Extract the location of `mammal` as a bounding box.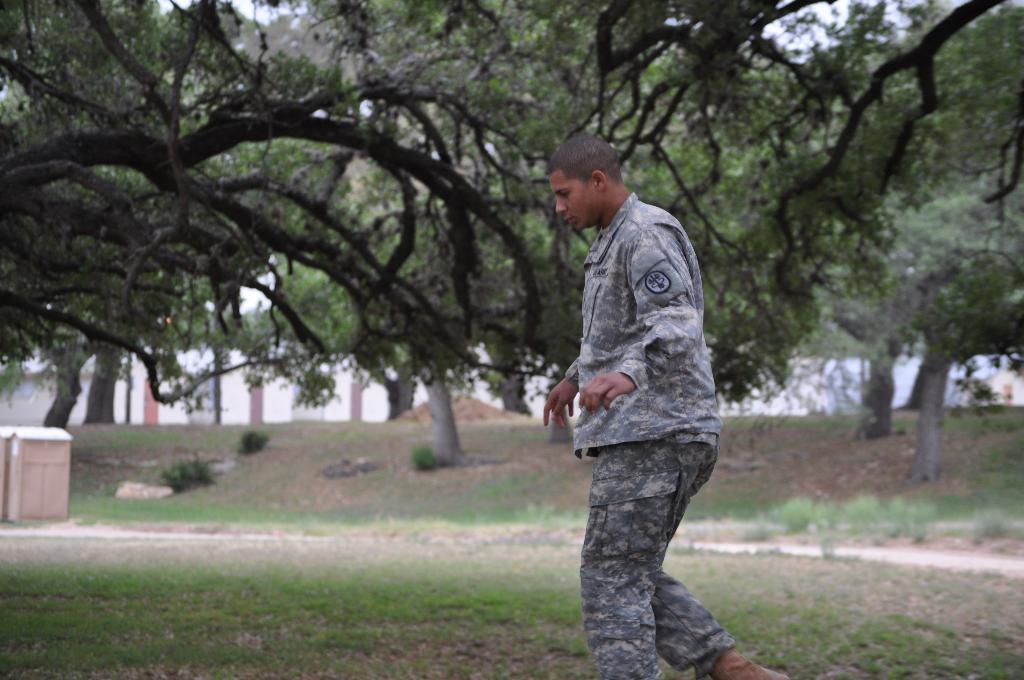
[521, 121, 749, 650].
